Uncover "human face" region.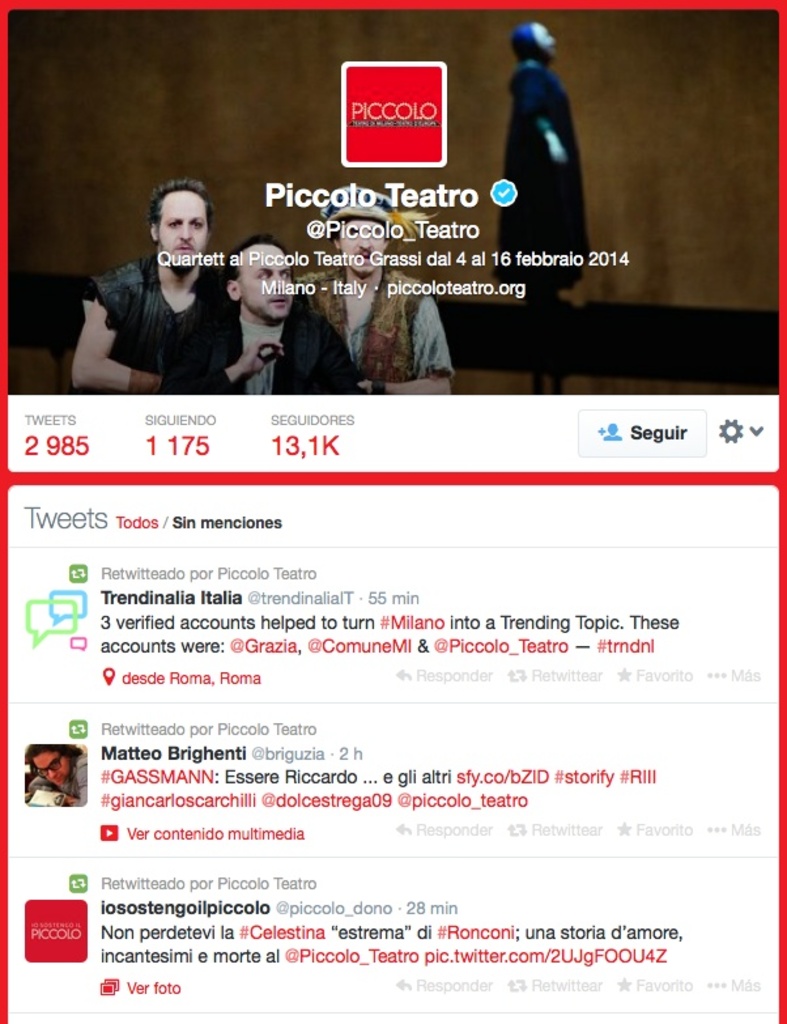
Uncovered: {"left": 238, "top": 241, "right": 290, "bottom": 319}.
